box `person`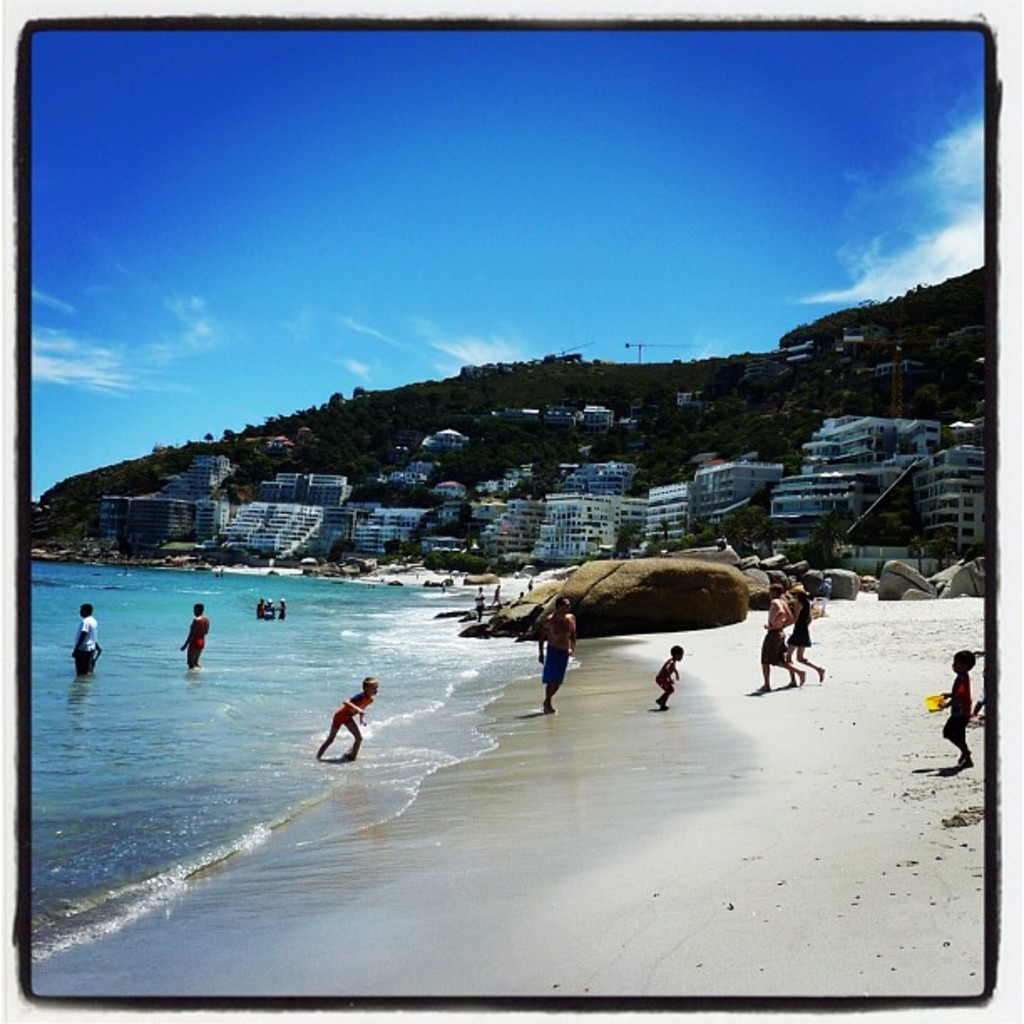
(477,586,485,632)
